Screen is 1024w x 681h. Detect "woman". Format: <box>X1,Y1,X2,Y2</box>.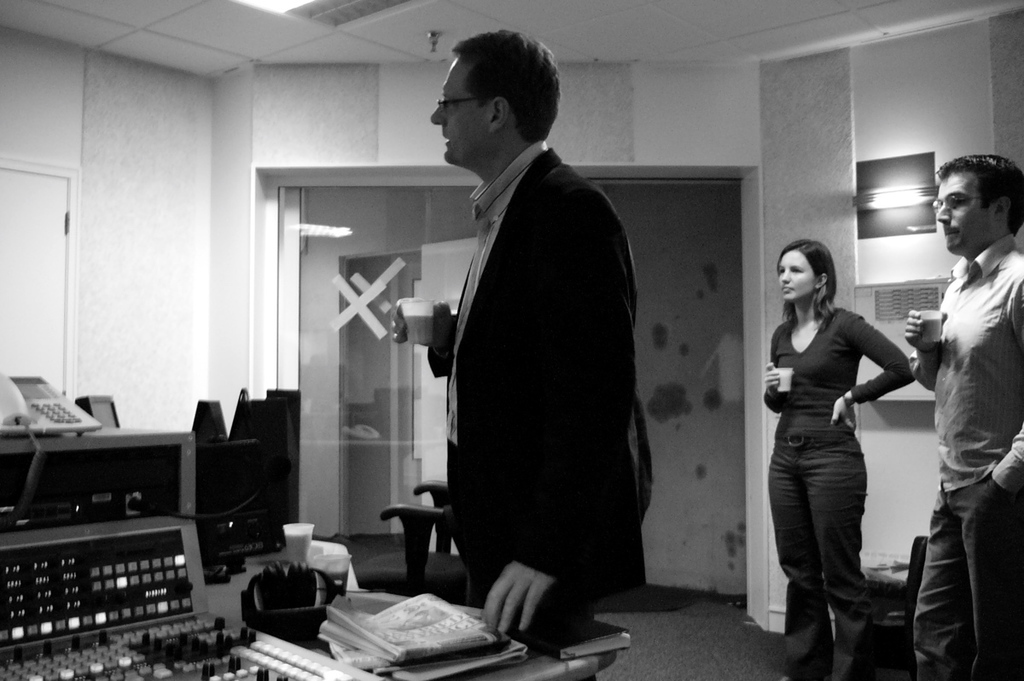
<box>758,226,920,663</box>.
